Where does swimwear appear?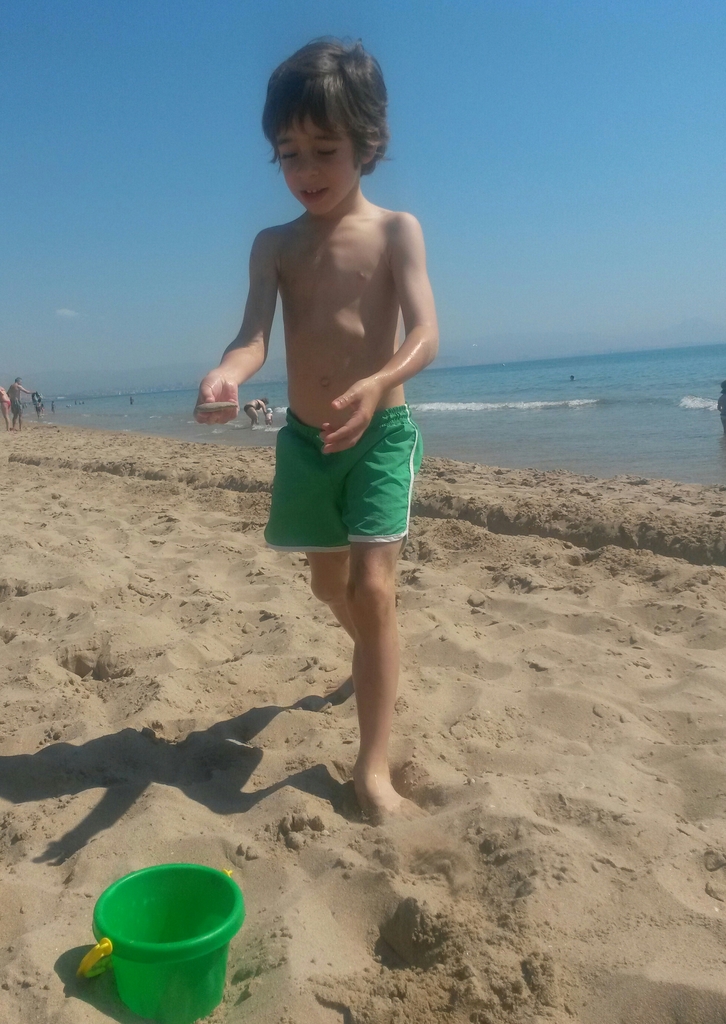
Appears at crop(258, 404, 411, 540).
